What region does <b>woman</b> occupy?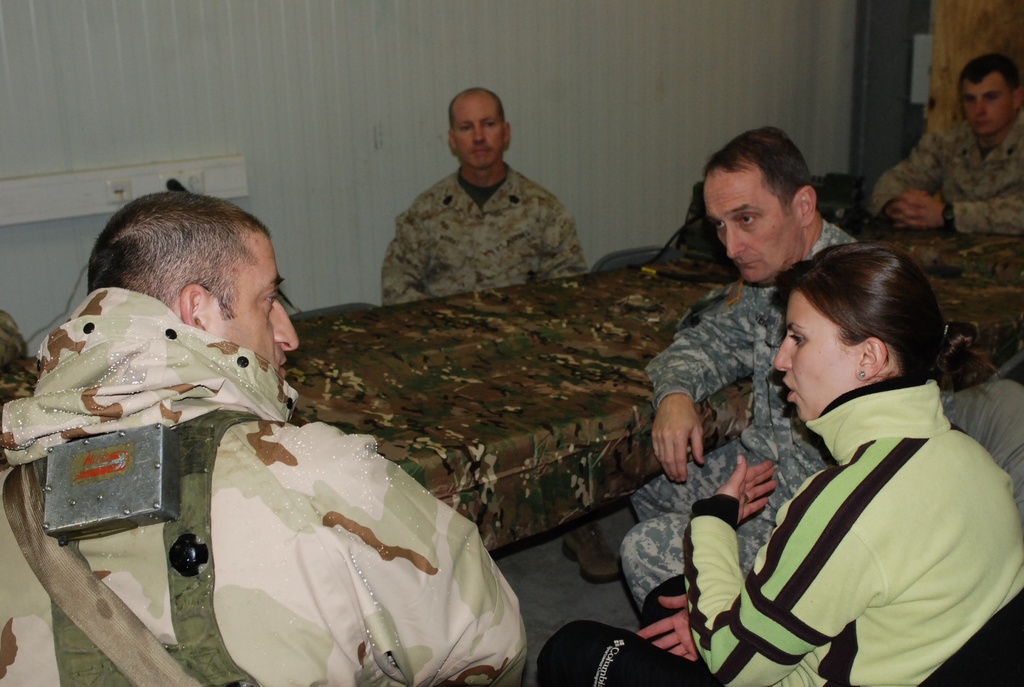
left=520, top=244, right=1023, bottom=686.
